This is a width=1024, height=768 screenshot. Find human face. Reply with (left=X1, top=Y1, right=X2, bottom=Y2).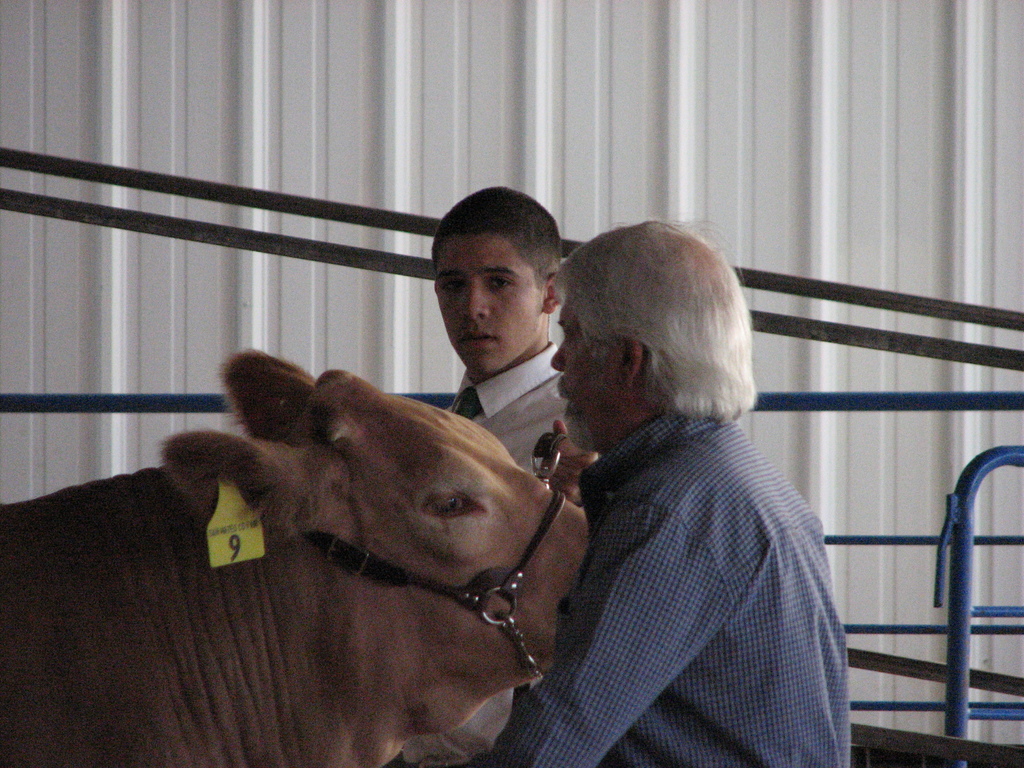
(left=432, top=235, right=537, bottom=374).
